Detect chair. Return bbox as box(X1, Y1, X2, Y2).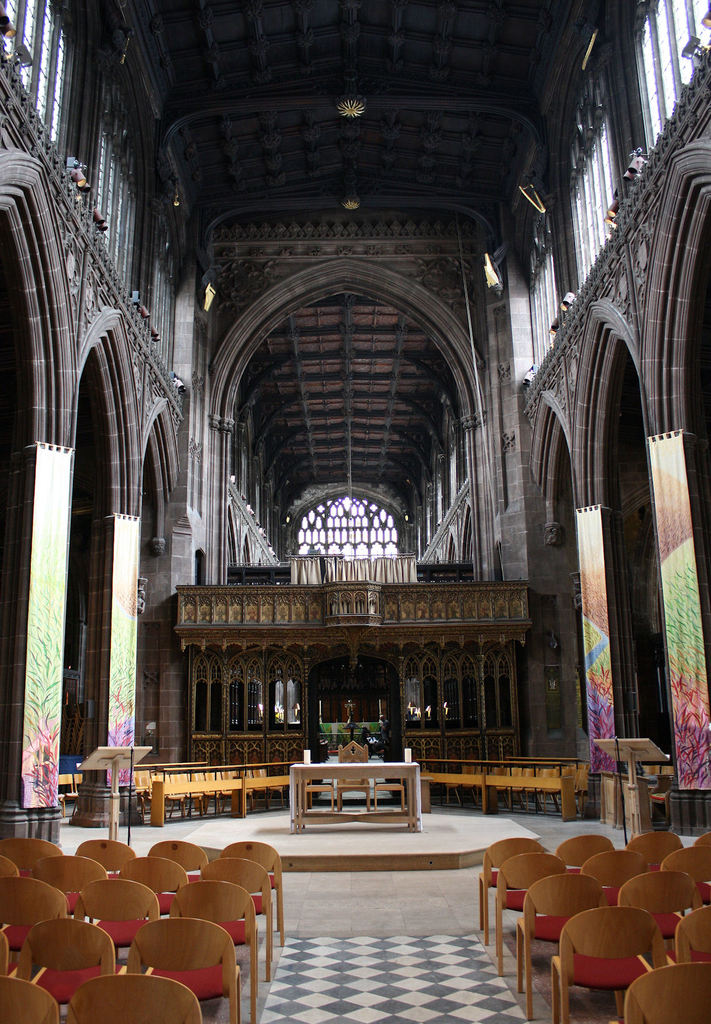
box(64, 975, 200, 1023).
